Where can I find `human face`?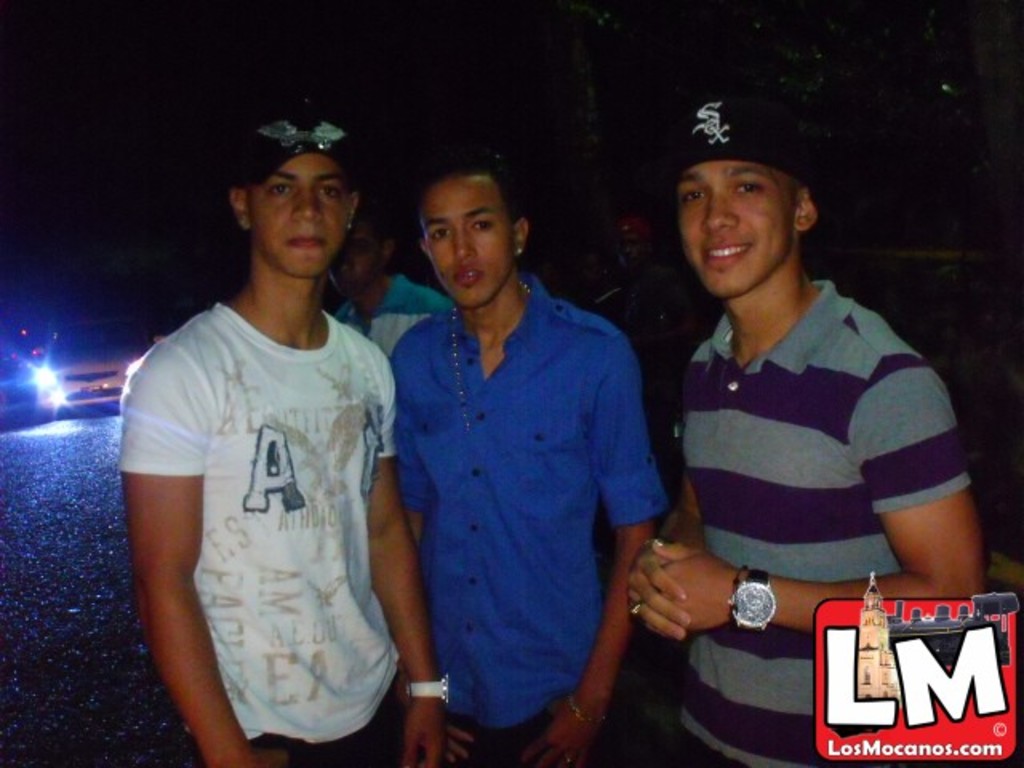
You can find it at [245,157,349,277].
